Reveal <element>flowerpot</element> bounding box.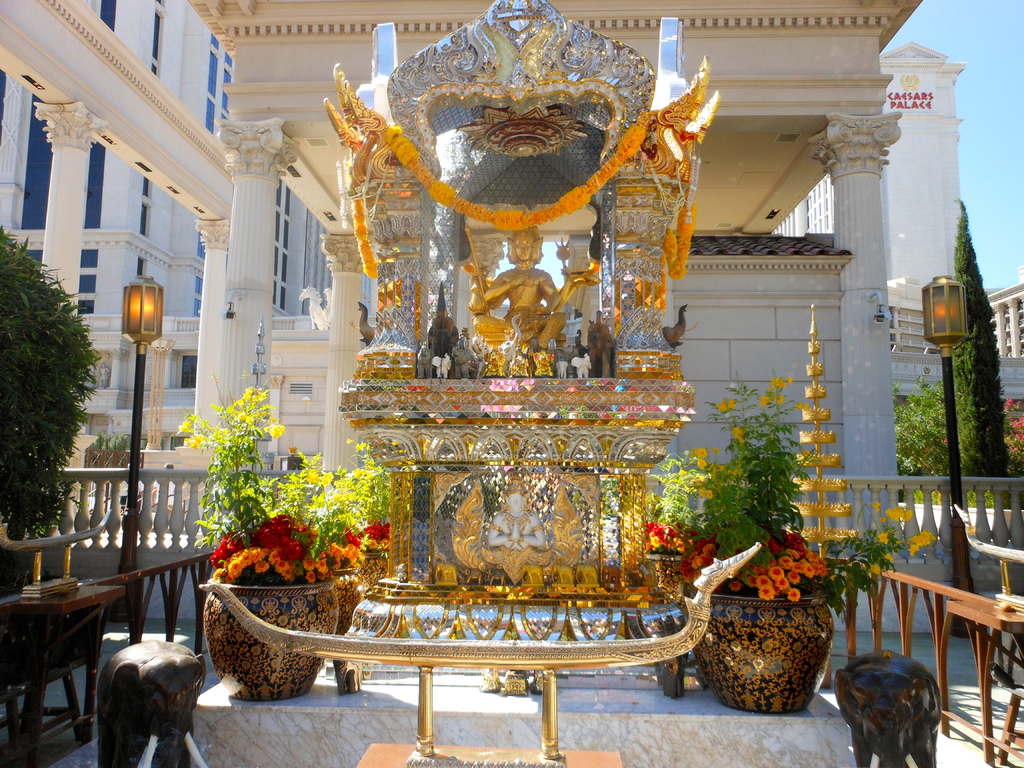
Revealed: box(189, 571, 332, 703).
